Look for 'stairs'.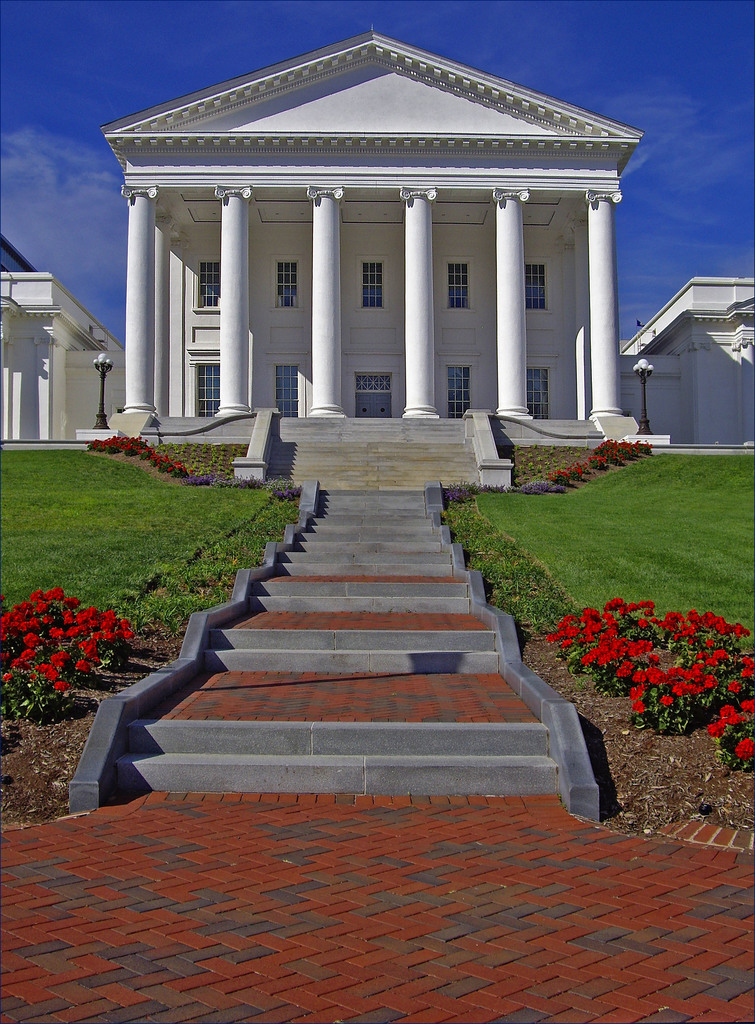
Found: (x1=81, y1=404, x2=588, y2=824).
